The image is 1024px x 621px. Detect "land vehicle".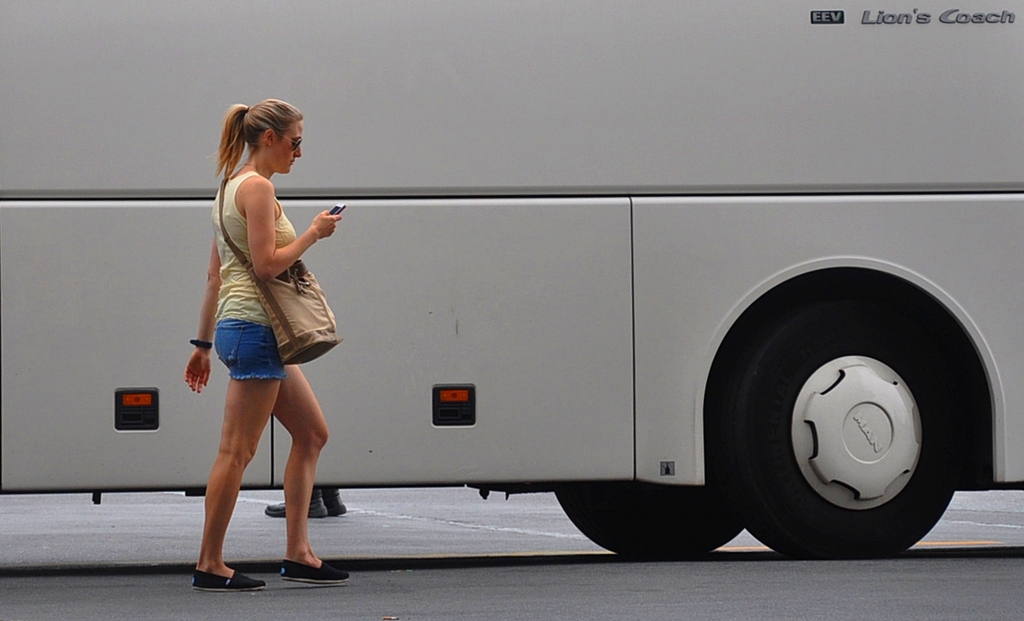
Detection: region(0, 0, 1023, 558).
